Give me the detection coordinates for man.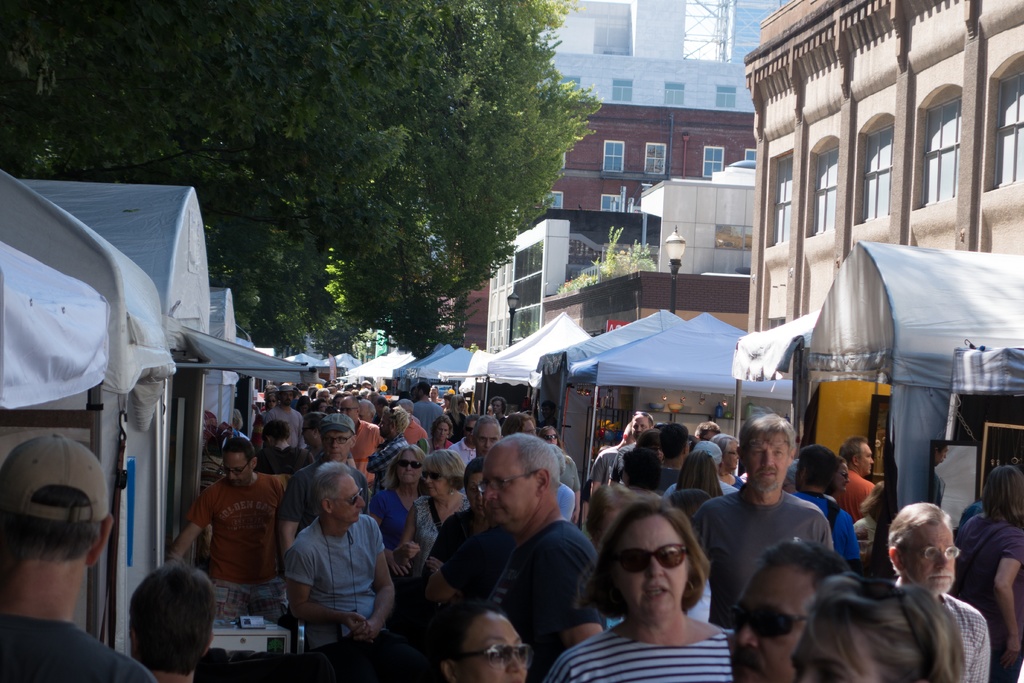
476:432:610:682.
